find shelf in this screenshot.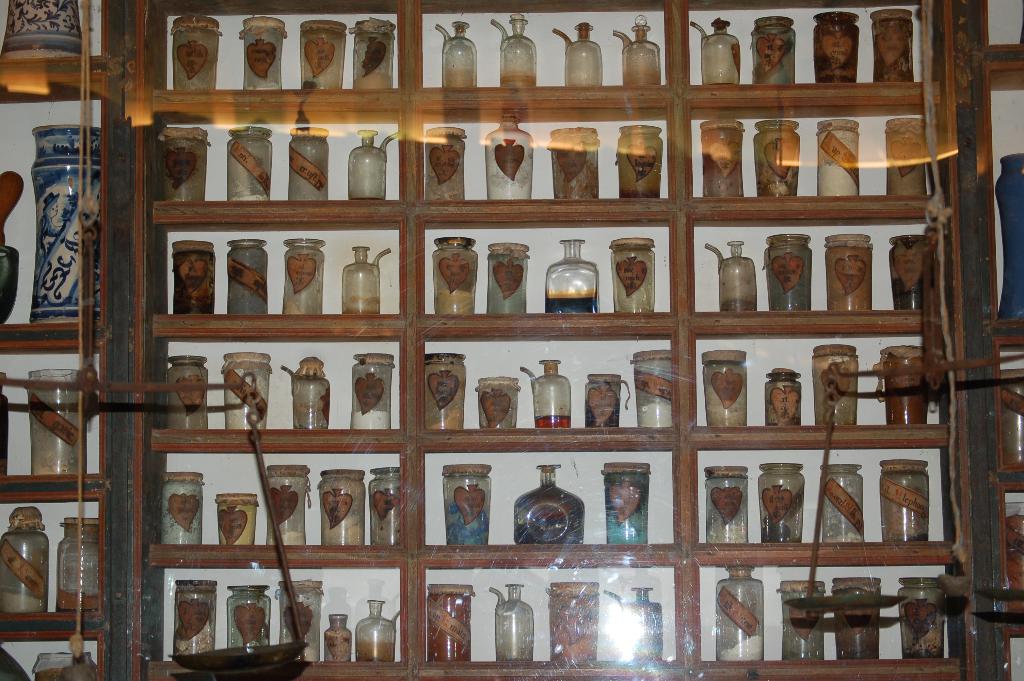
The bounding box for shelf is bbox=[687, 331, 934, 432].
